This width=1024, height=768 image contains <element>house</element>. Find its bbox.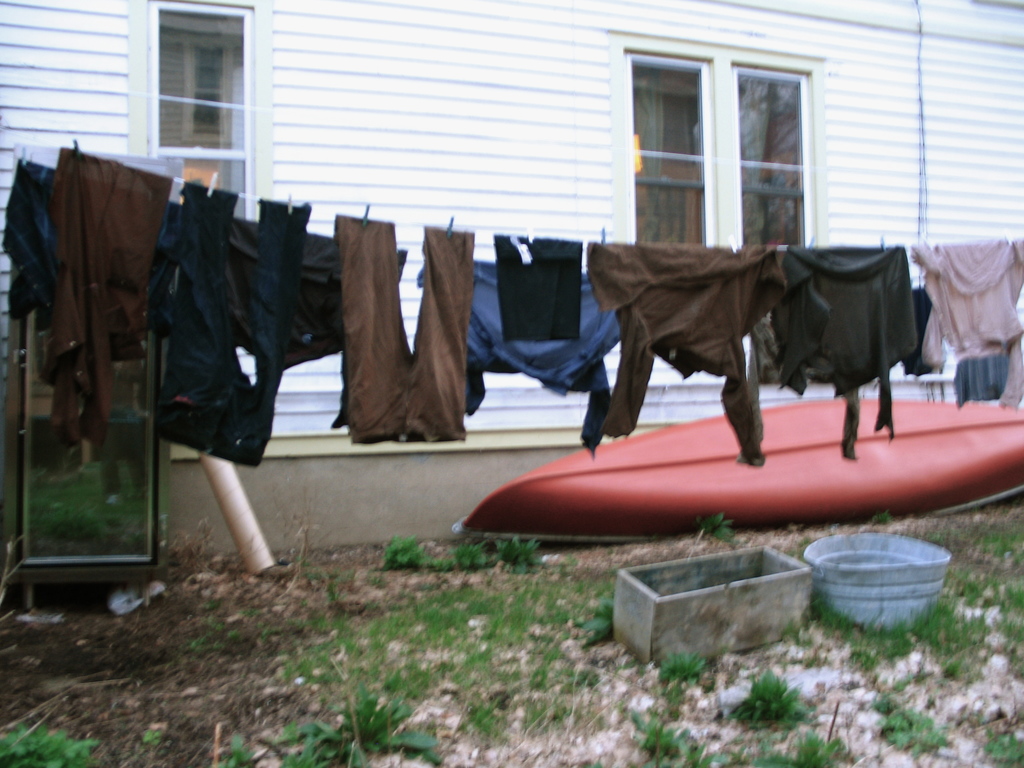
box=[0, 0, 1023, 428].
